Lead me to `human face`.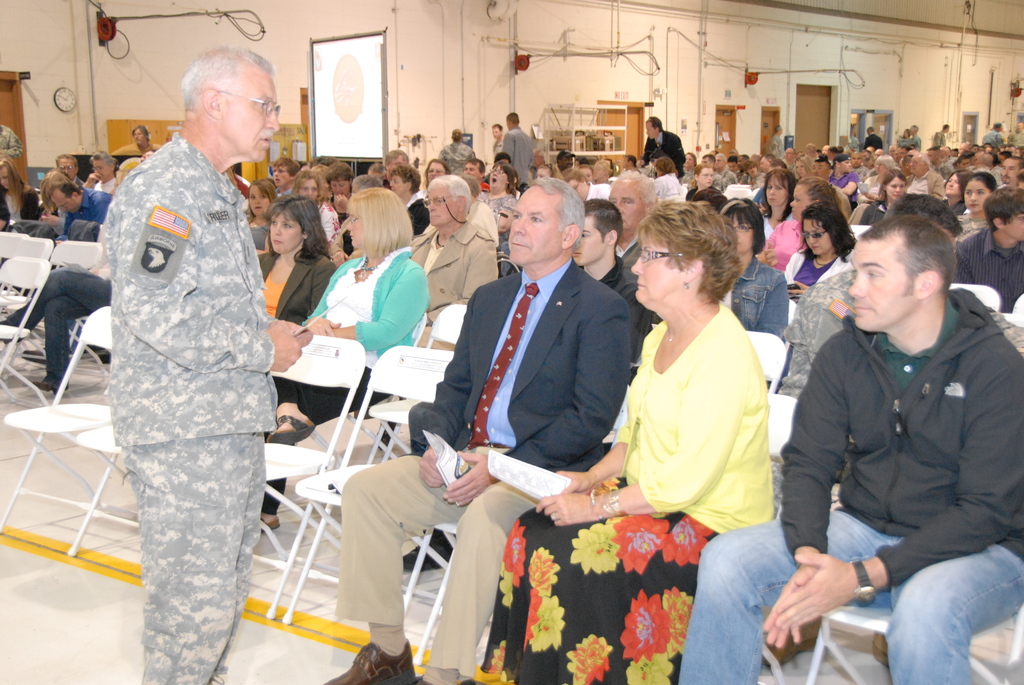
Lead to bbox=(269, 210, 303, 252).
